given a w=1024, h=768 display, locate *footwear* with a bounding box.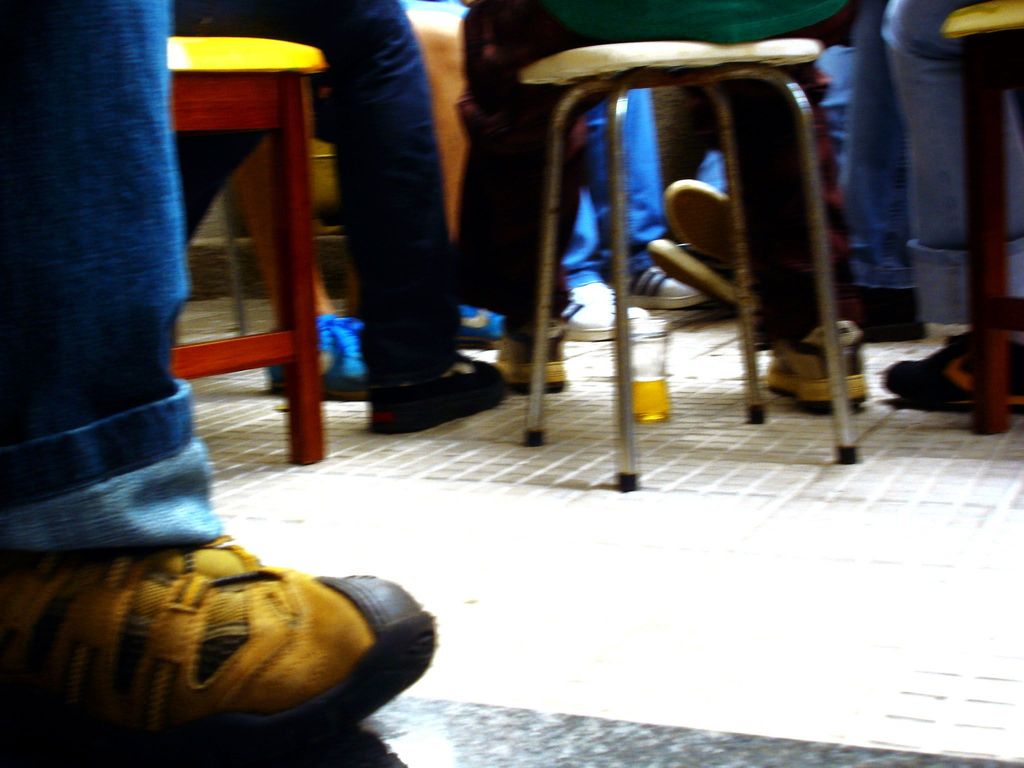
Located: box=[365, 351, 509, 440].
